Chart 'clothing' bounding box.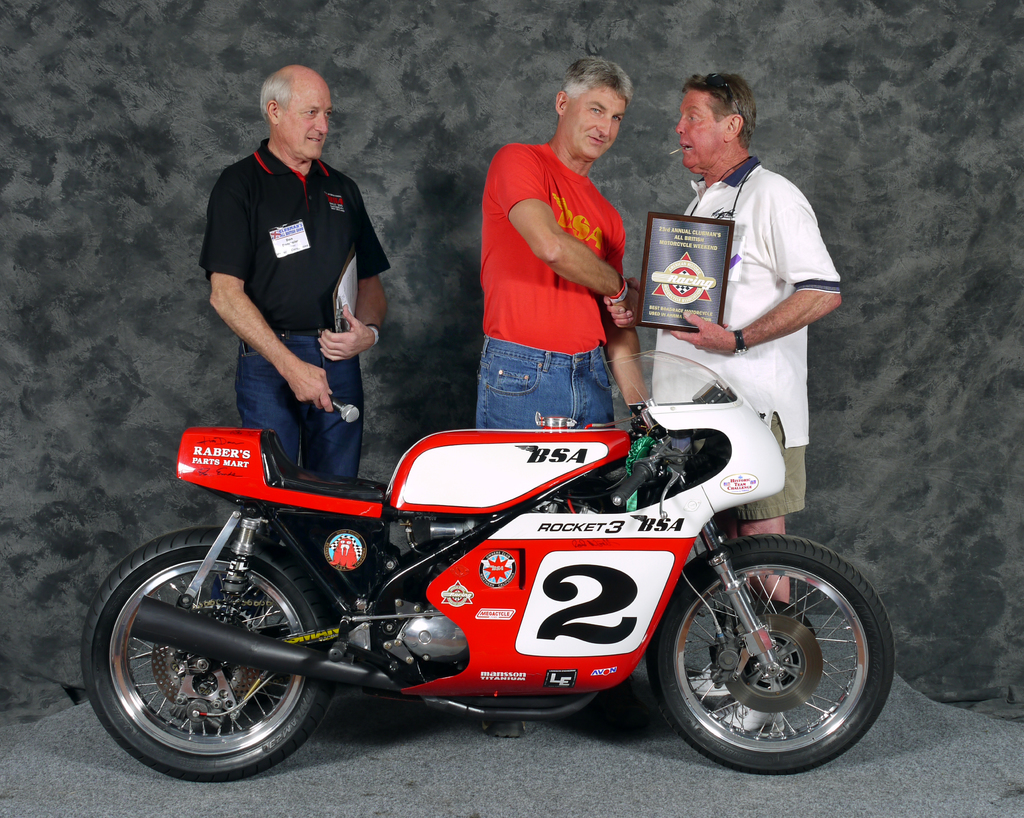
Charted: <region>192, 131, 390, 488</region>.
